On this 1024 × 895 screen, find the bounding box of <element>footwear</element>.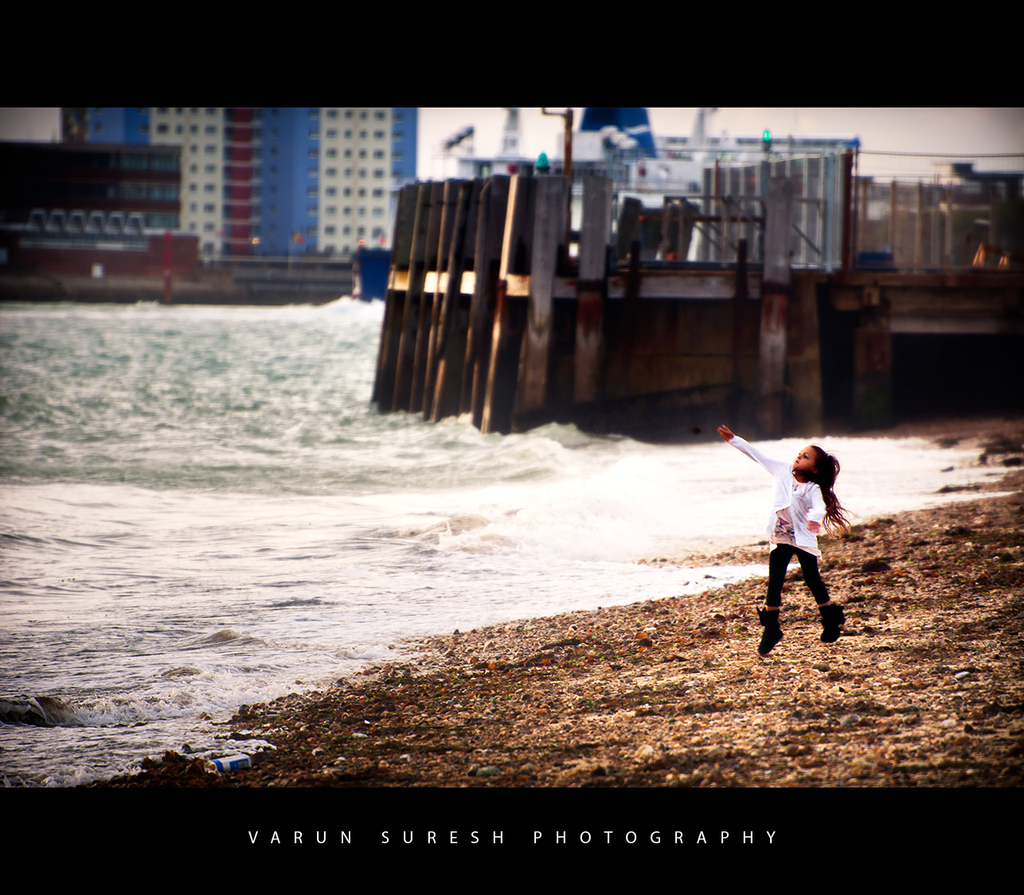
Bounding box: 757,601,782,663.
